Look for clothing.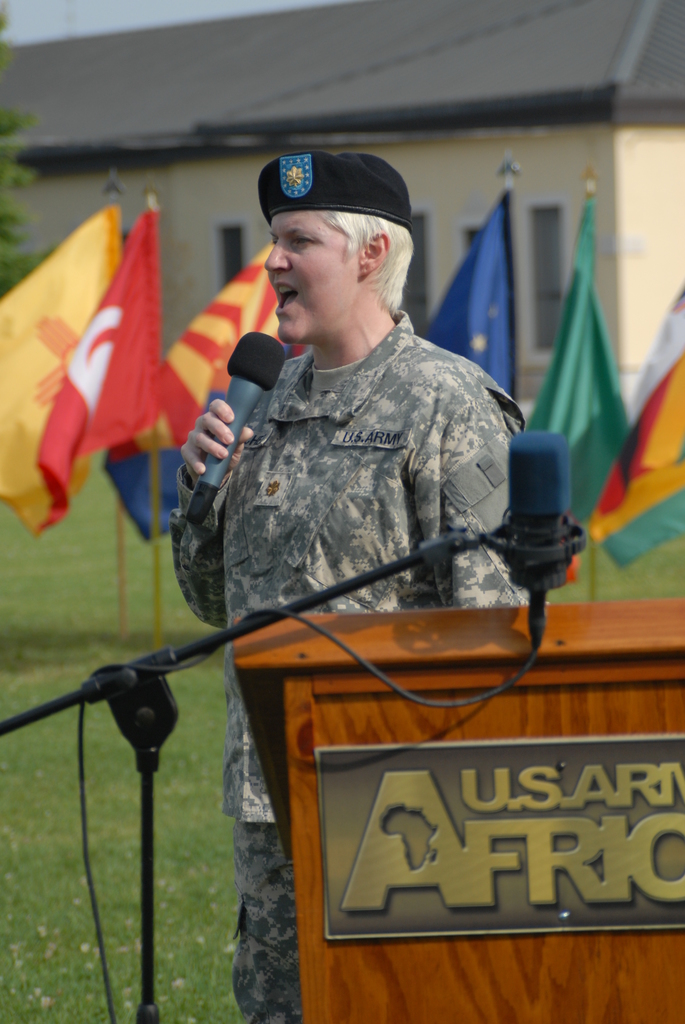
Found: 166, 309, 535, 1023.
